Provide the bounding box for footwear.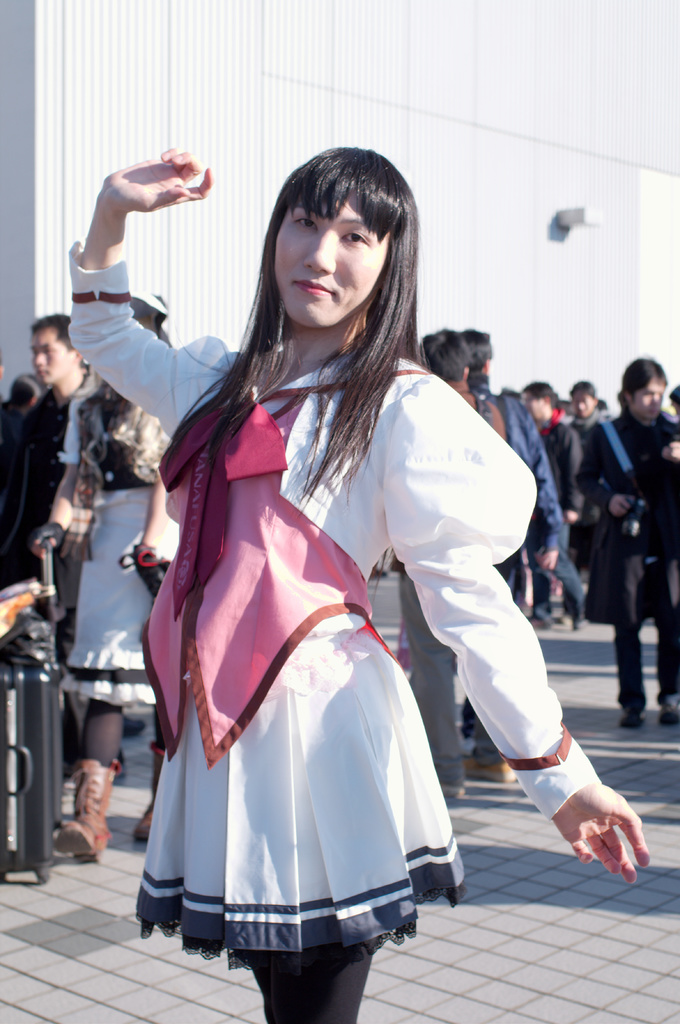
[x1=129, y1=745, x2=174, y2=848].
